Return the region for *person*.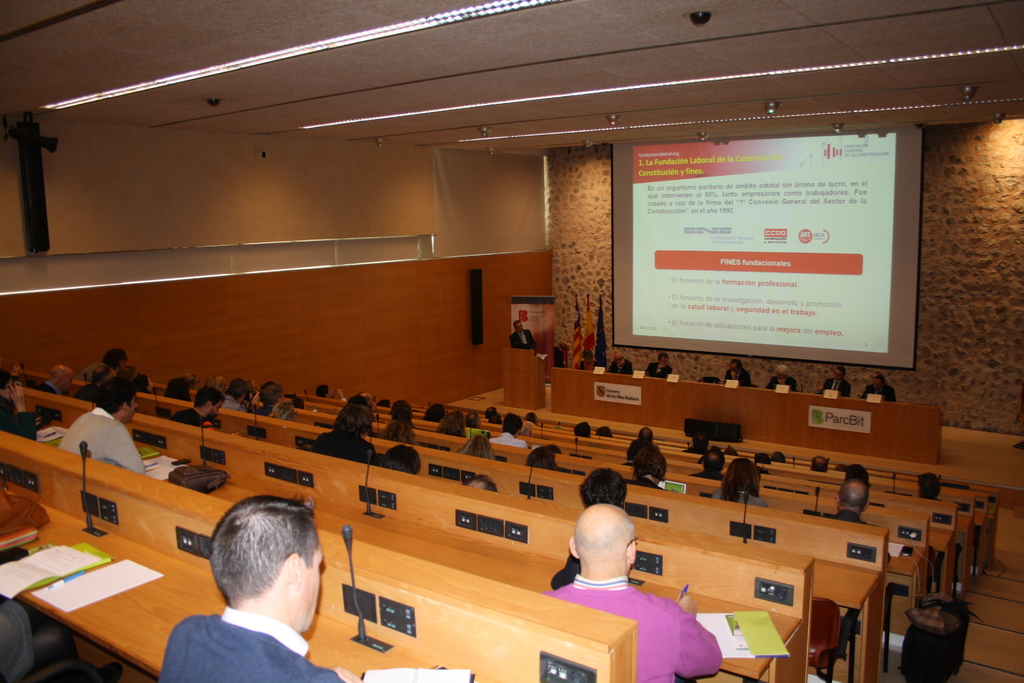
left=722, top=358, right=752, bottom=388.
